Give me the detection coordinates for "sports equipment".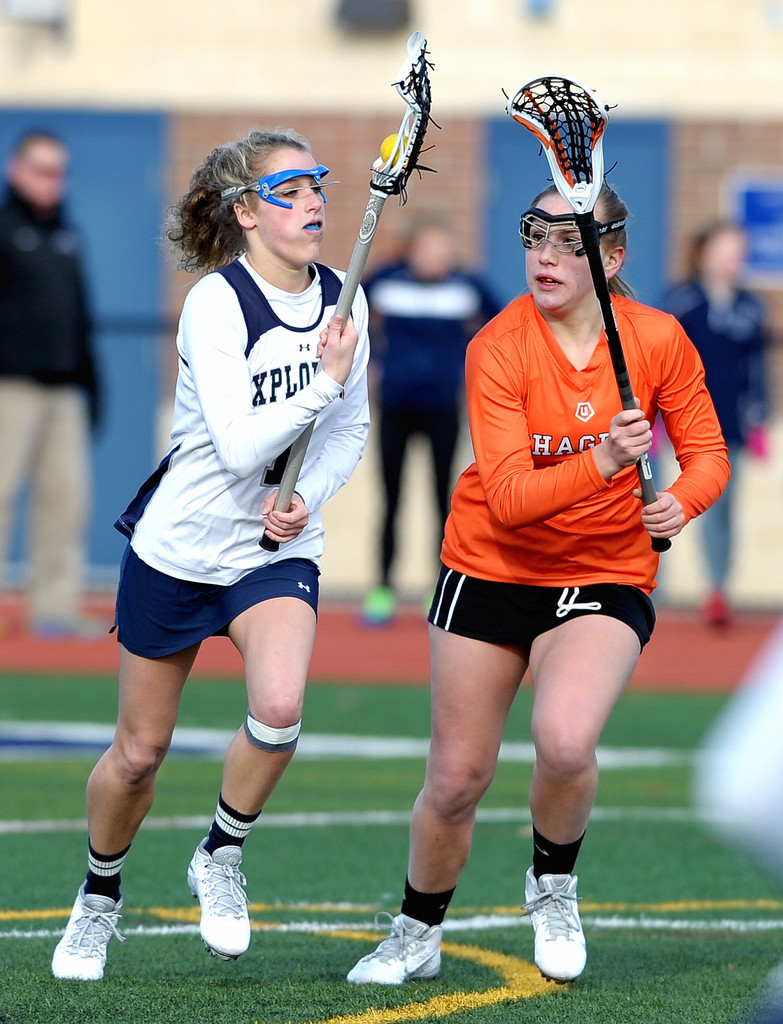
bbox=(431, 287, 732, 659).
